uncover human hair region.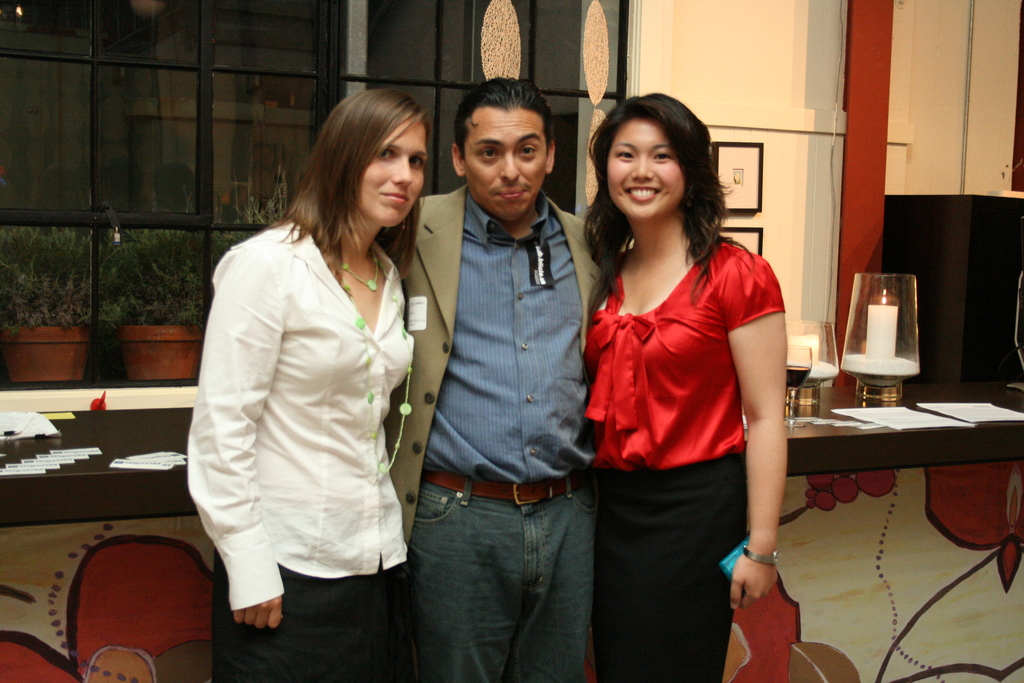
Uncovered: bbox=(451, 78, 552, 159).
